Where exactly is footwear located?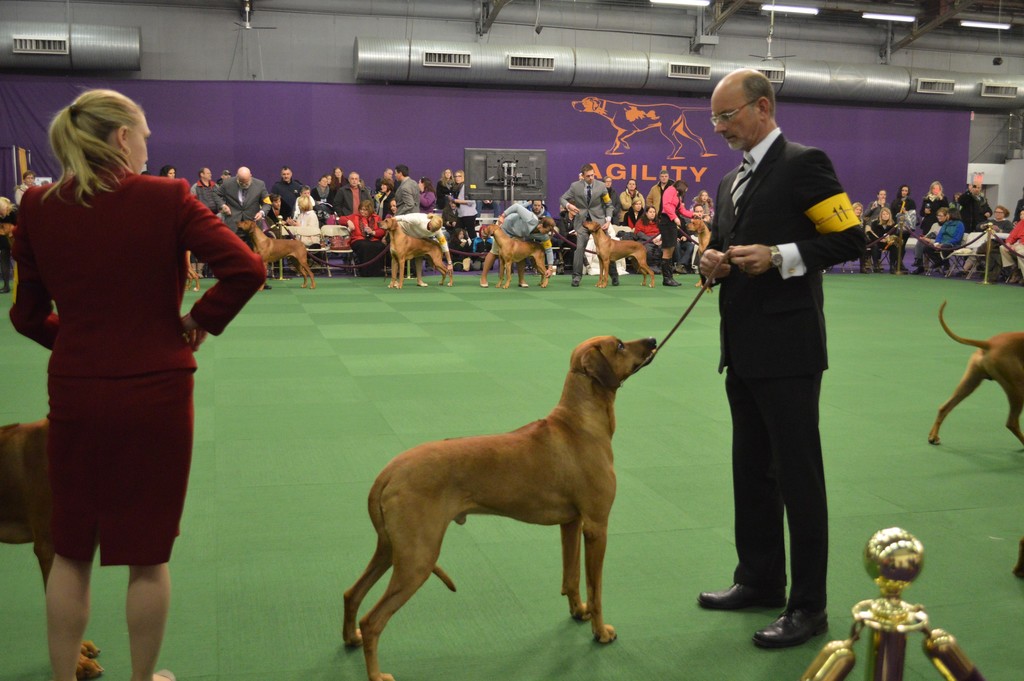
Its bounding box is box(698, 582, 783, 609).
